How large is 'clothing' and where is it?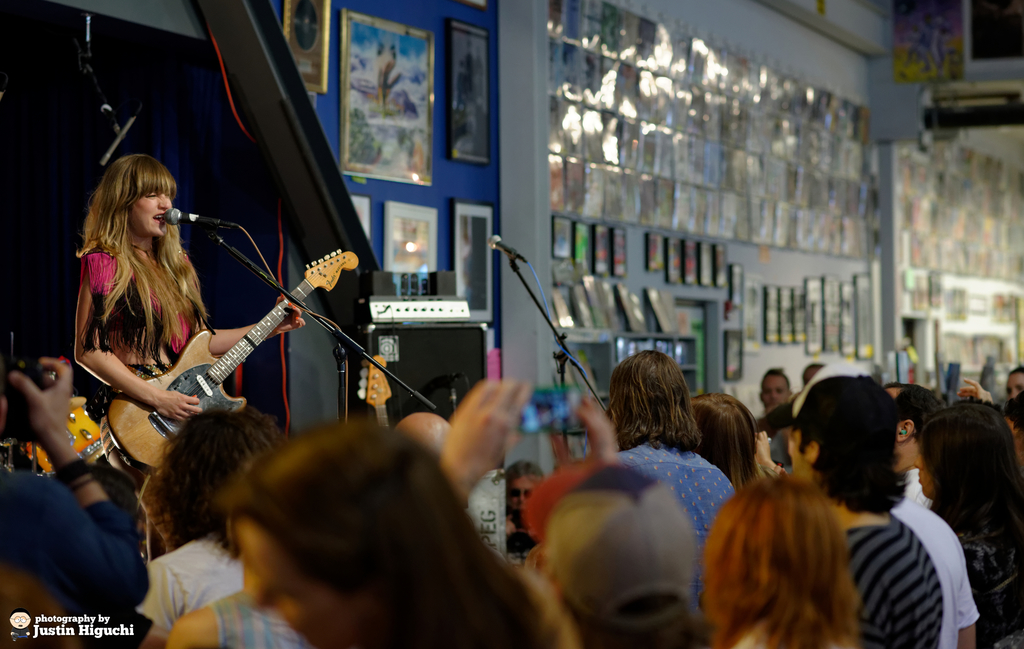
Bounding box: 85 251 196 353.
